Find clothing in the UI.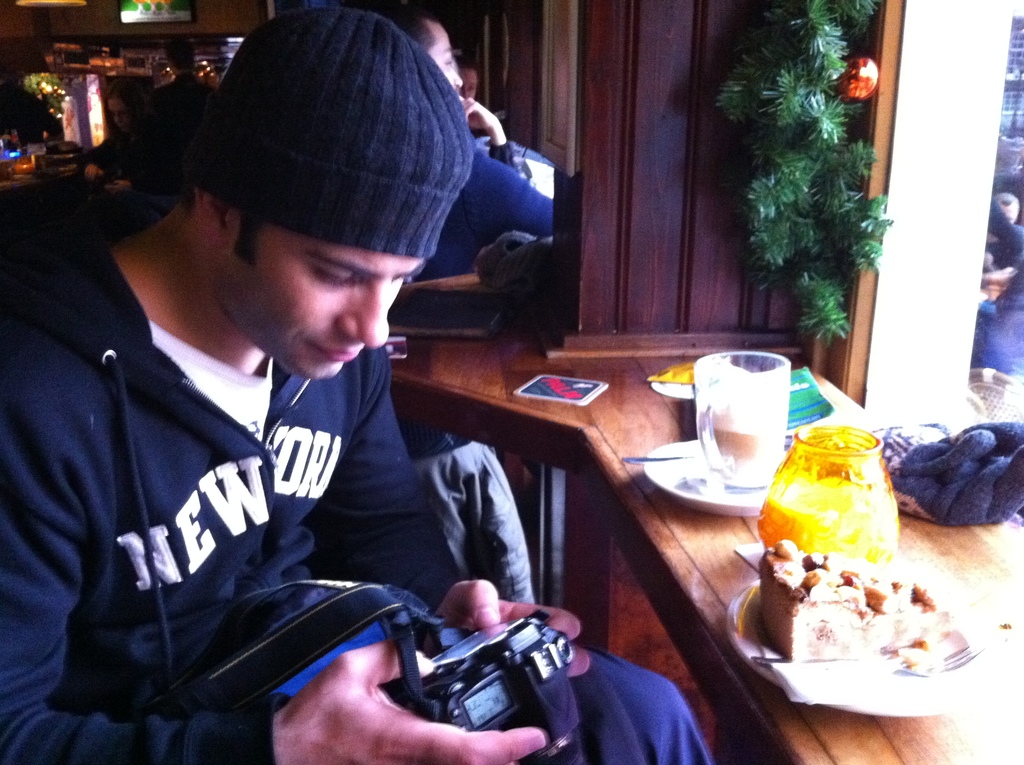
UI element at BBox(967, 237, 1023, 374).
